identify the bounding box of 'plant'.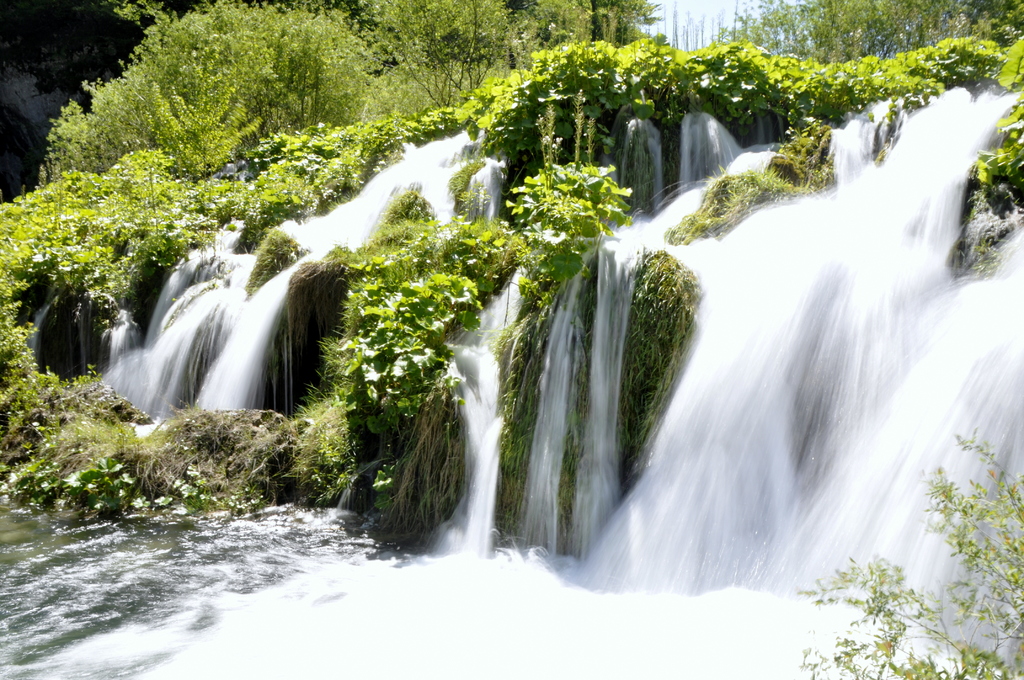
{"x1": 0, "y1": 130, "x2": 468, "y2": 545}.
